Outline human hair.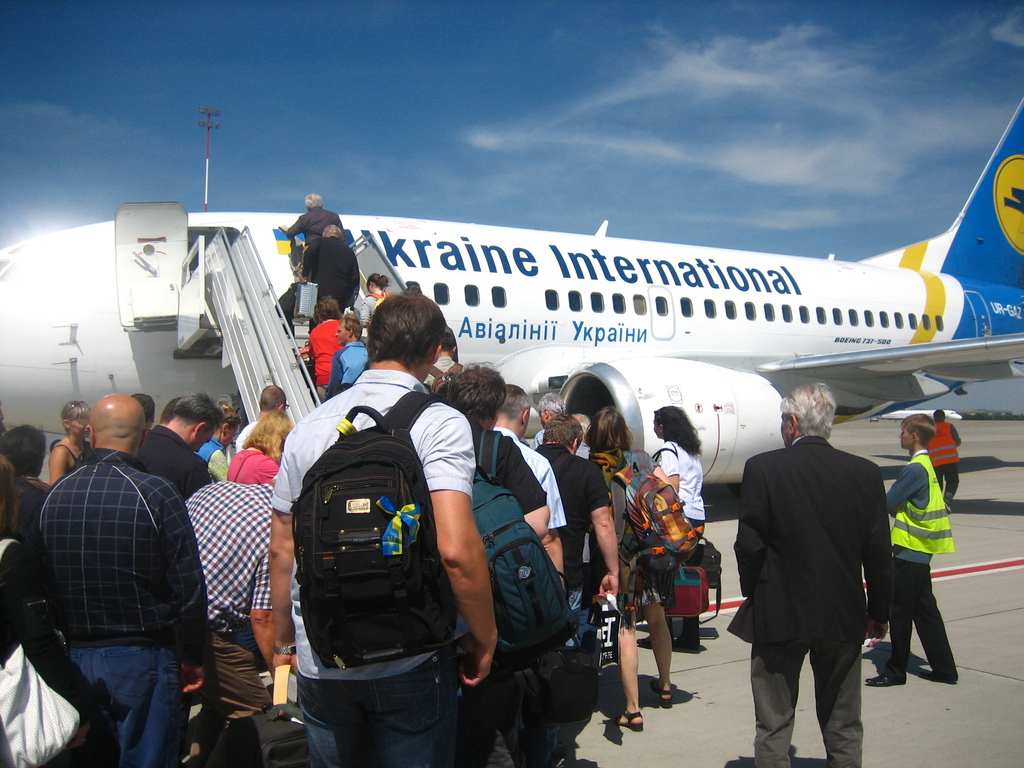
Outline: <bbox>495, 380, 531, 422</bbox>.
